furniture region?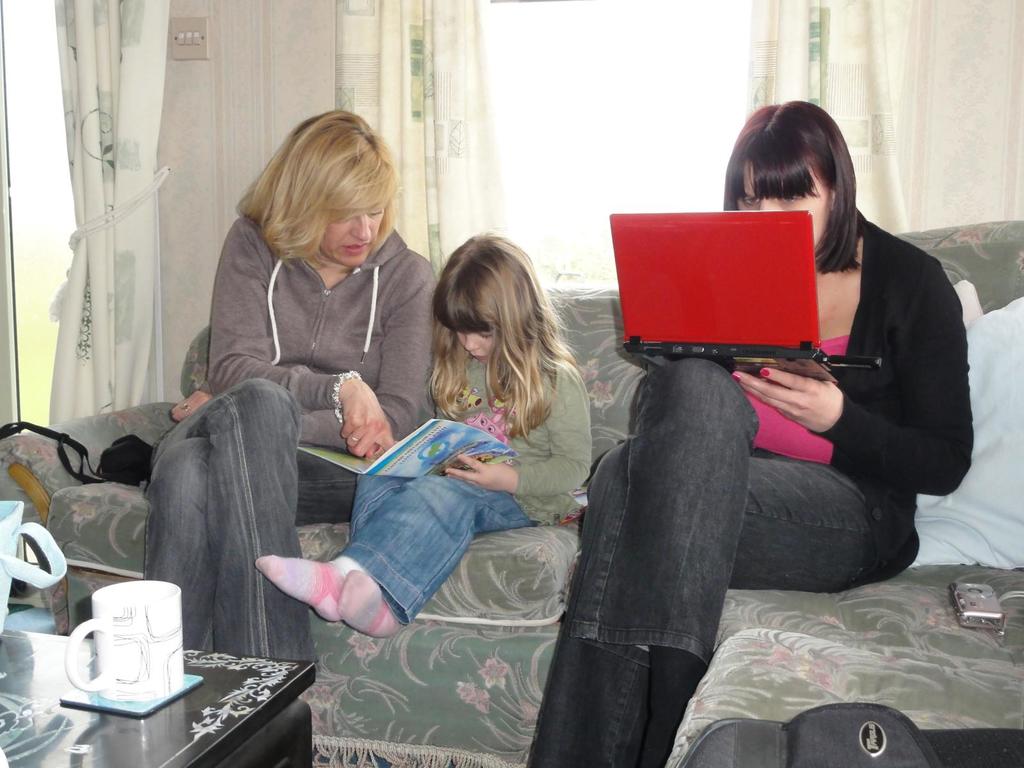
l=0, t=221, r=1023, b=767
